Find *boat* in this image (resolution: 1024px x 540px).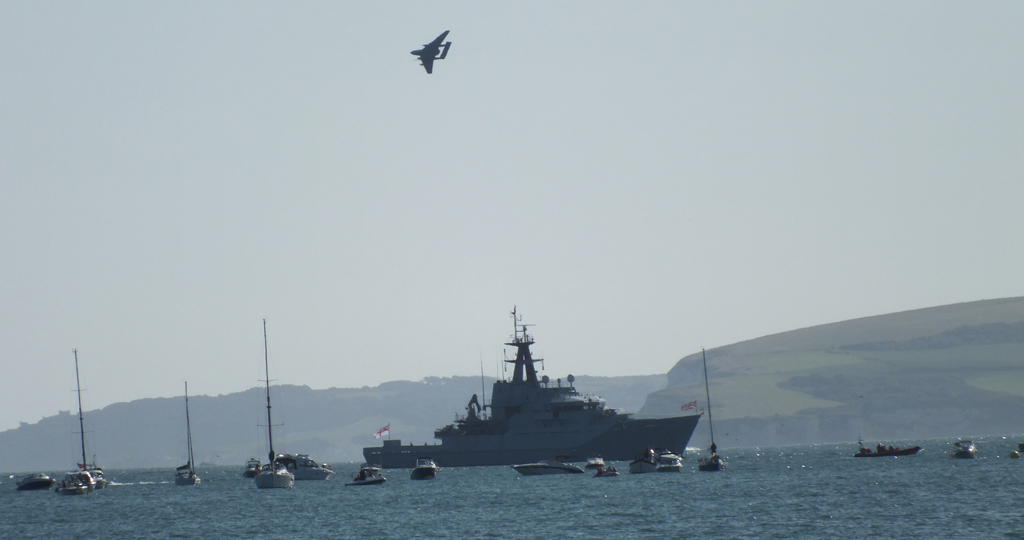
342,461,387,488.
